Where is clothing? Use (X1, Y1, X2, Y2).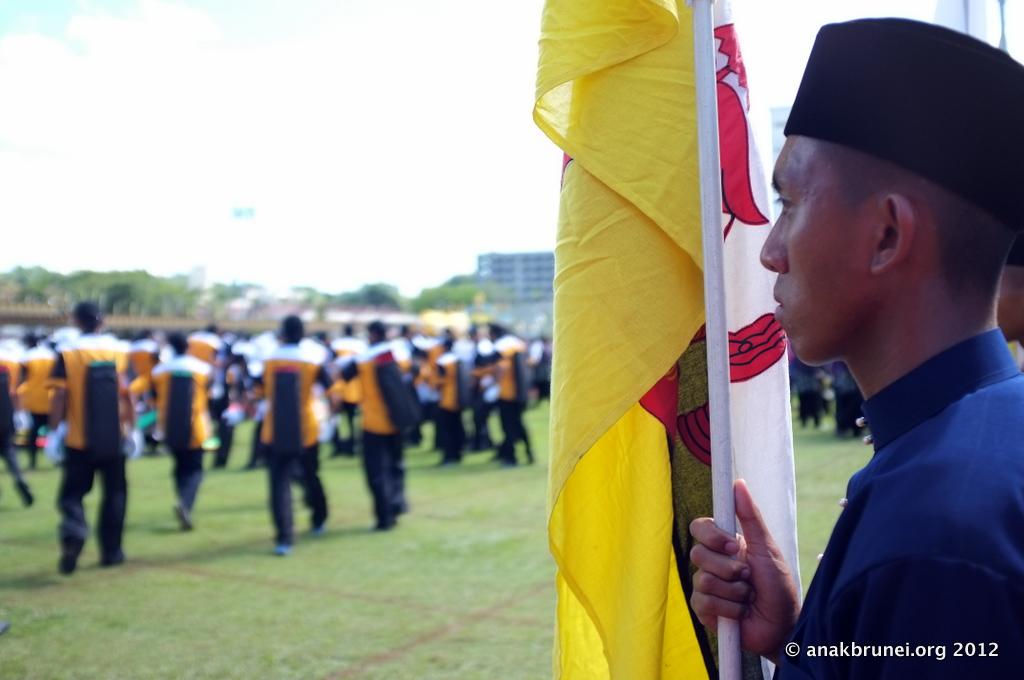
(43, 332, 134, 565).
